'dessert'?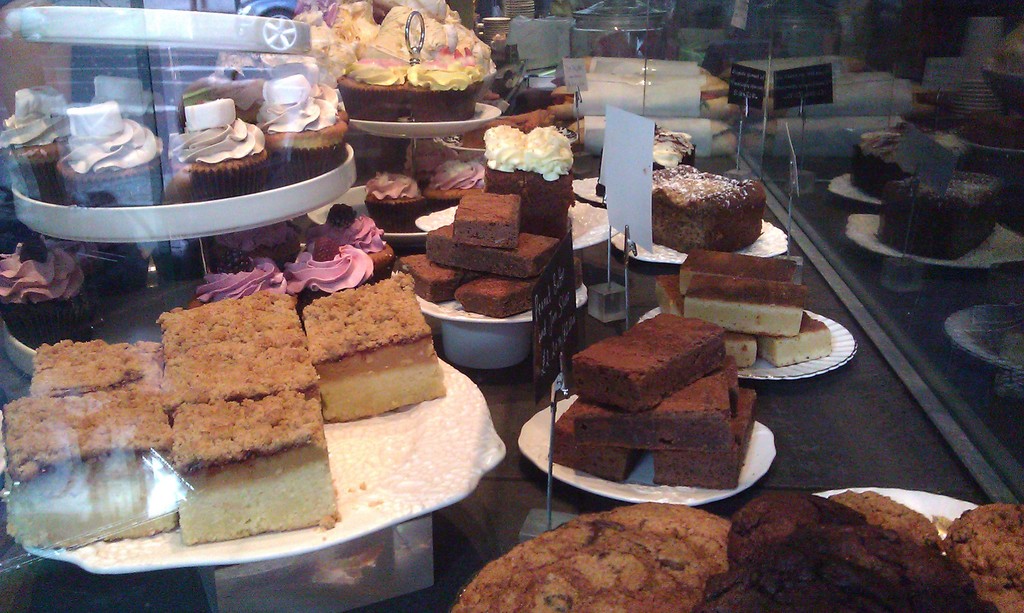
bbox=[456, 274, 528, 312]
